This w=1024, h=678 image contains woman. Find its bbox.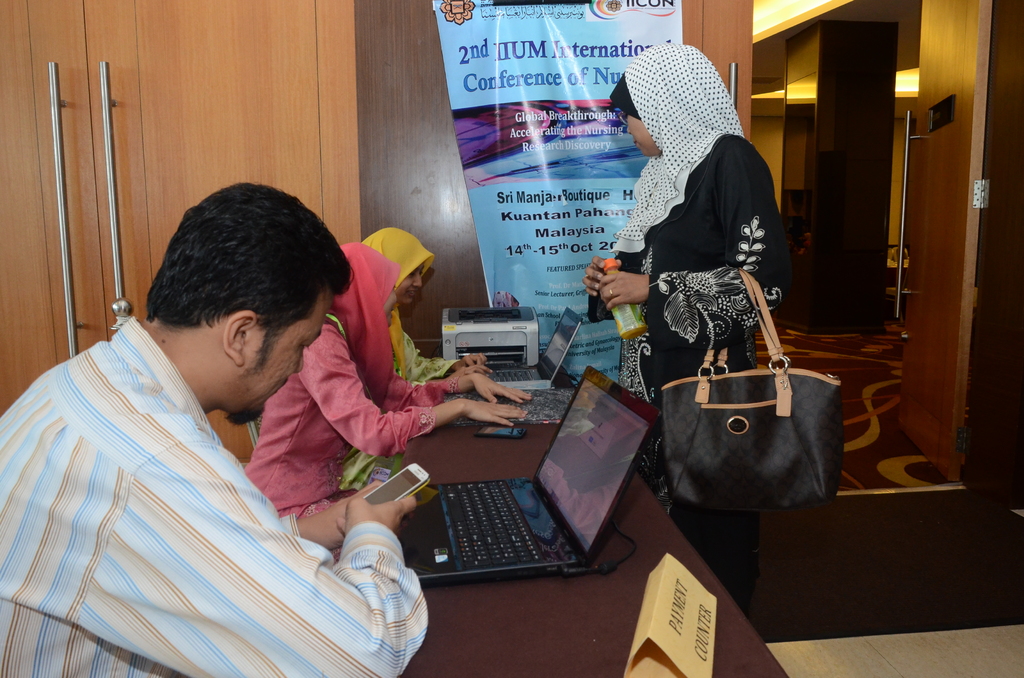
(585,52,790,601).
